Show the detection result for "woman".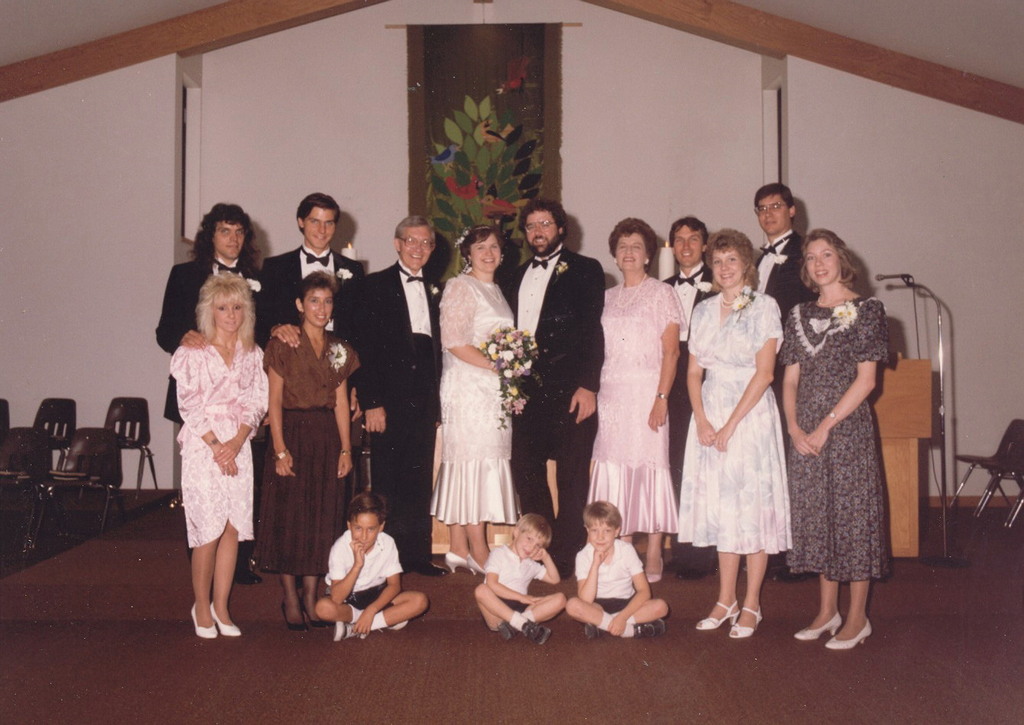
[778,226,889,650].
